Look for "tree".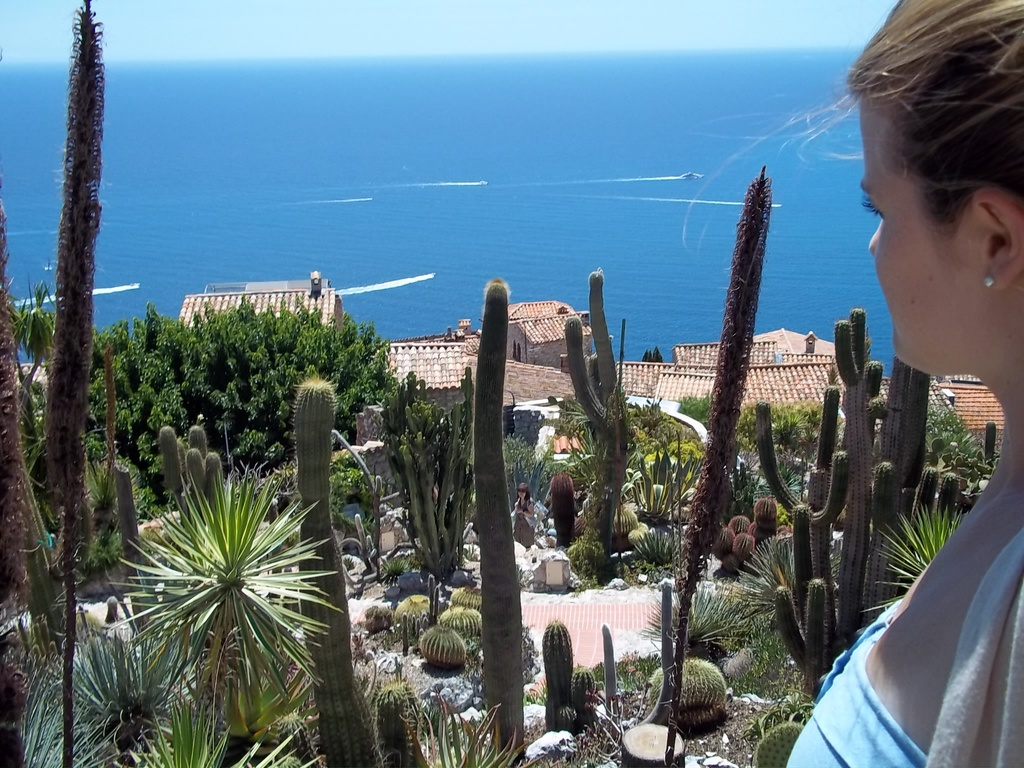
Found: l=637, t=345, r=666, b=361.
